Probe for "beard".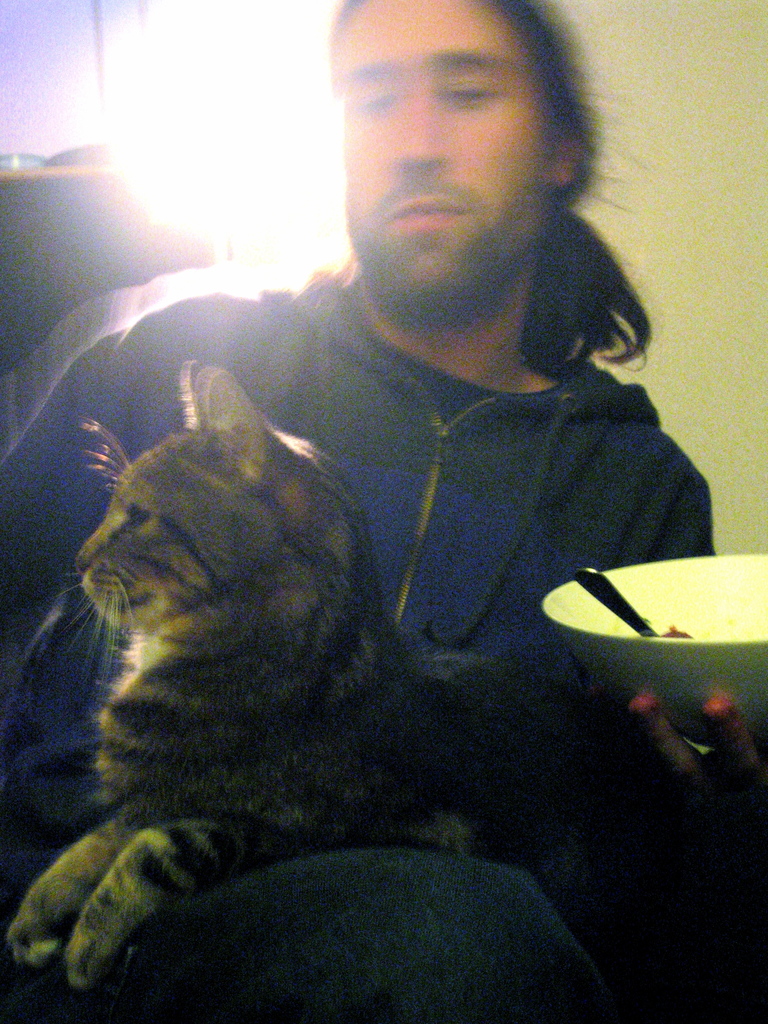
Probe result: bbox(346, 107, 574, 291).
